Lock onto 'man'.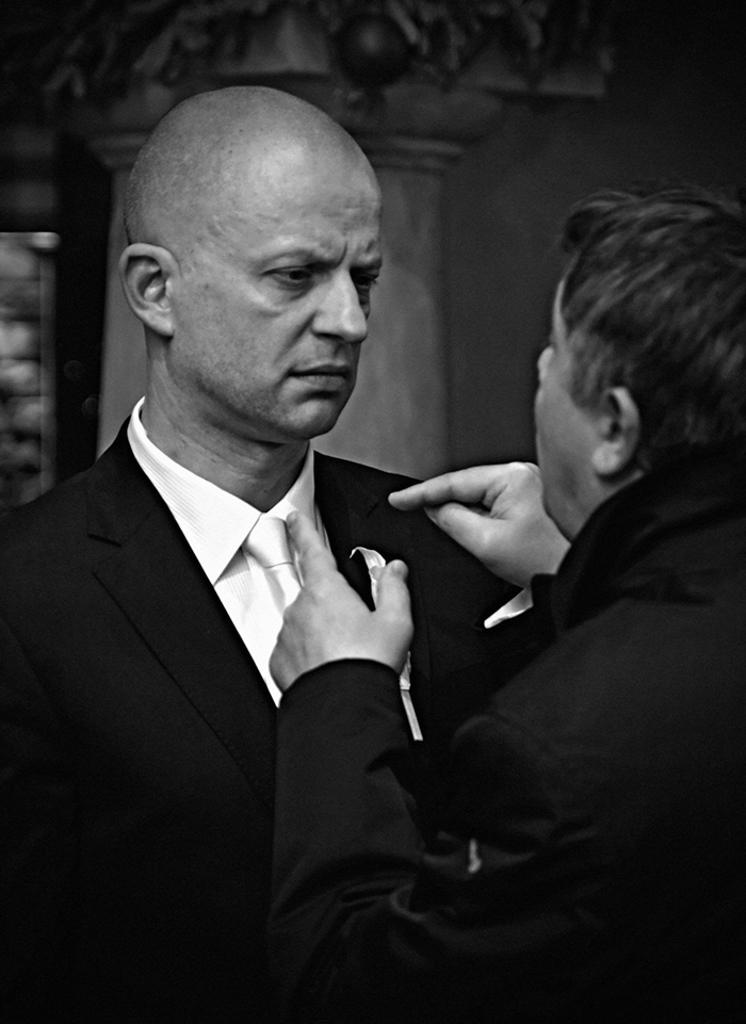
Locked: detection(255, 177, 745, 1023).
